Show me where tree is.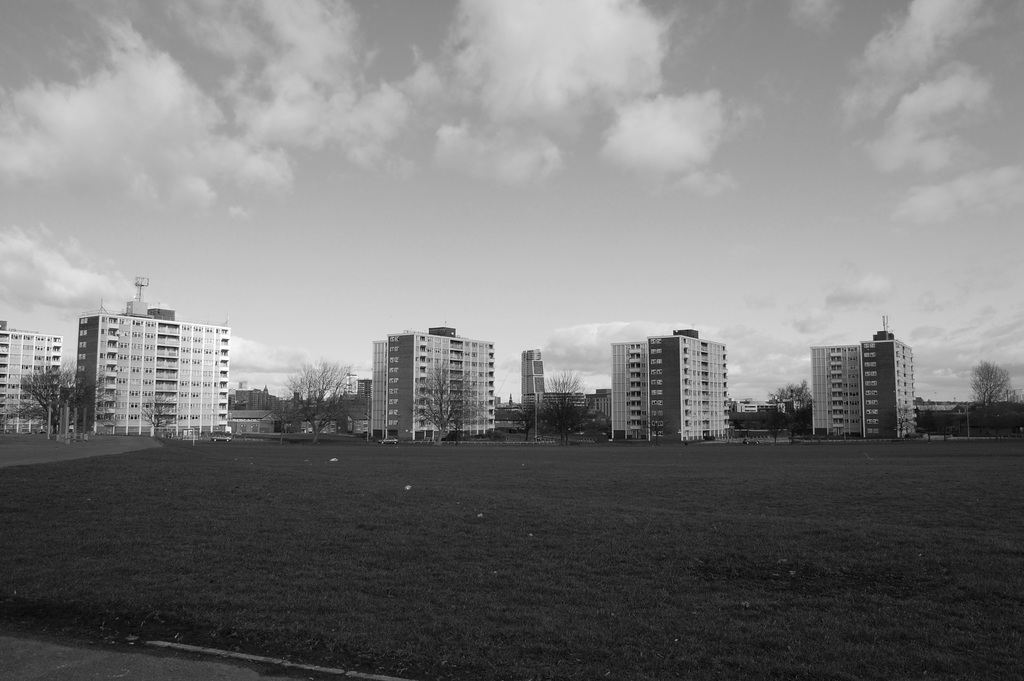
tree is at <region>531, 373, 585, 443</region>.
